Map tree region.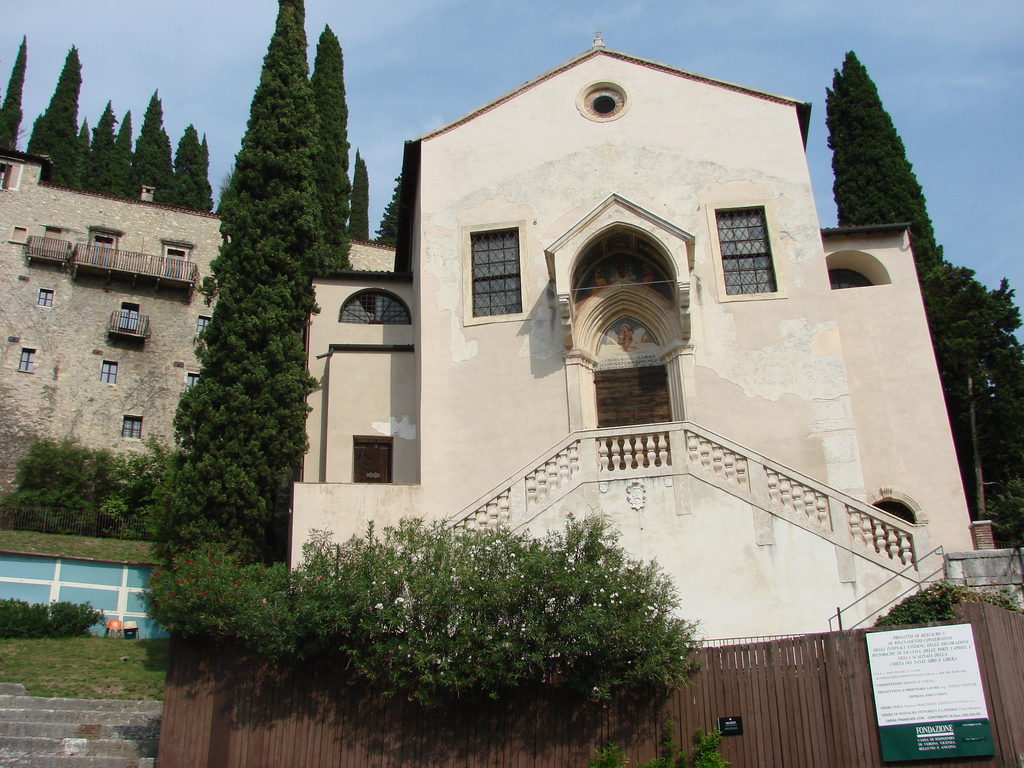
Mapped to [x1=193, y1=135, x2=215, y2=213].
